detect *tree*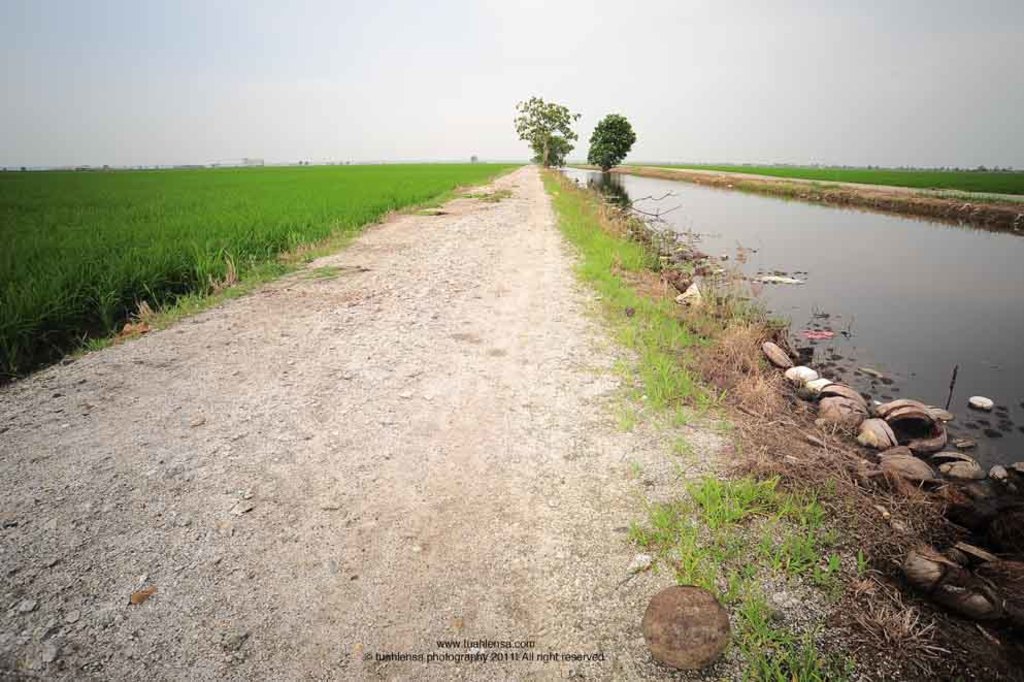
[x1=591, y1=99, x2=647, y2=171]
